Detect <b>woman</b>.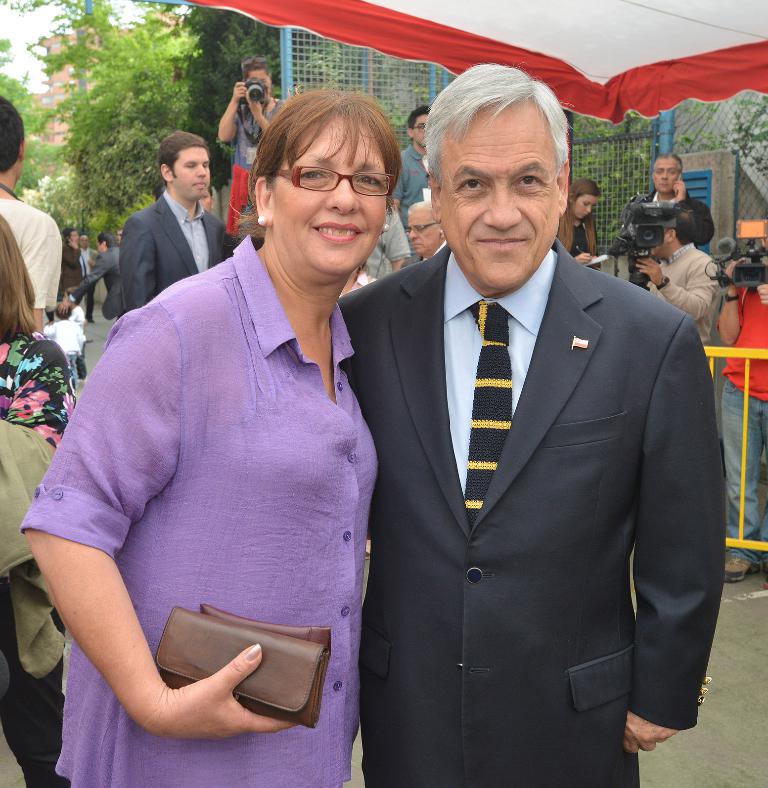
Detected at [19, 92, 388, 787].
